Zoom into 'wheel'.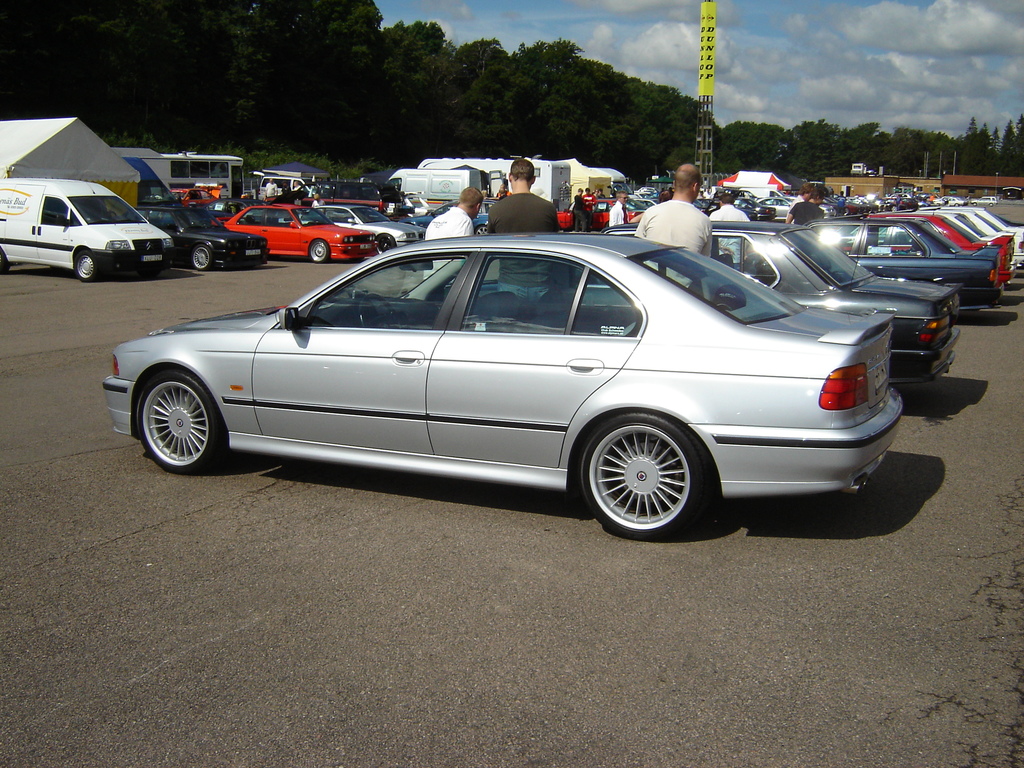
Zoom target: x1=474 y1=225 x2=487 y2=236.
